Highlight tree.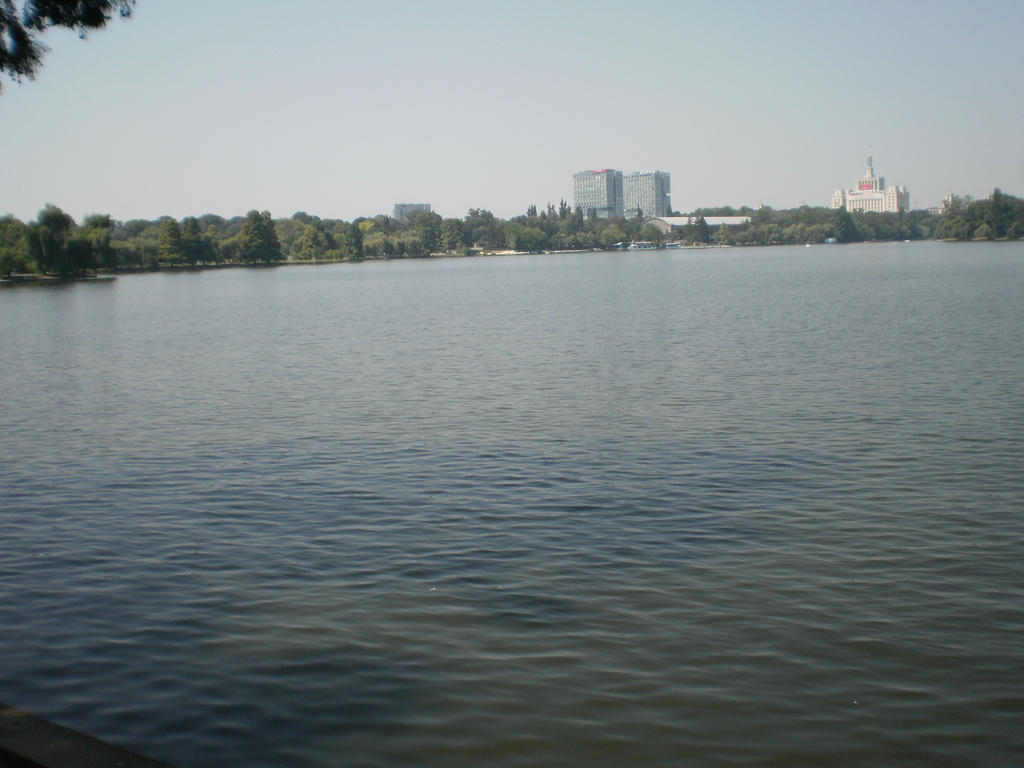
Highlighted region: [180,216,204,270].
